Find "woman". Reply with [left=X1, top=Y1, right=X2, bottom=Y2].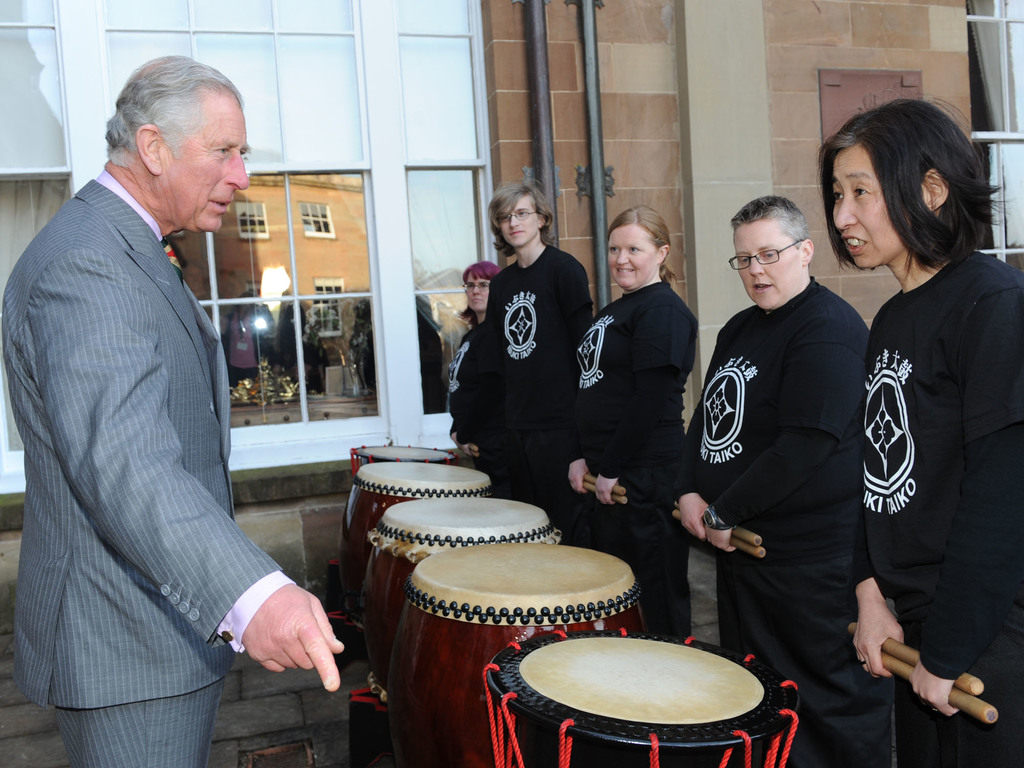
[left=569, top=206, right=685, bottom=637].
